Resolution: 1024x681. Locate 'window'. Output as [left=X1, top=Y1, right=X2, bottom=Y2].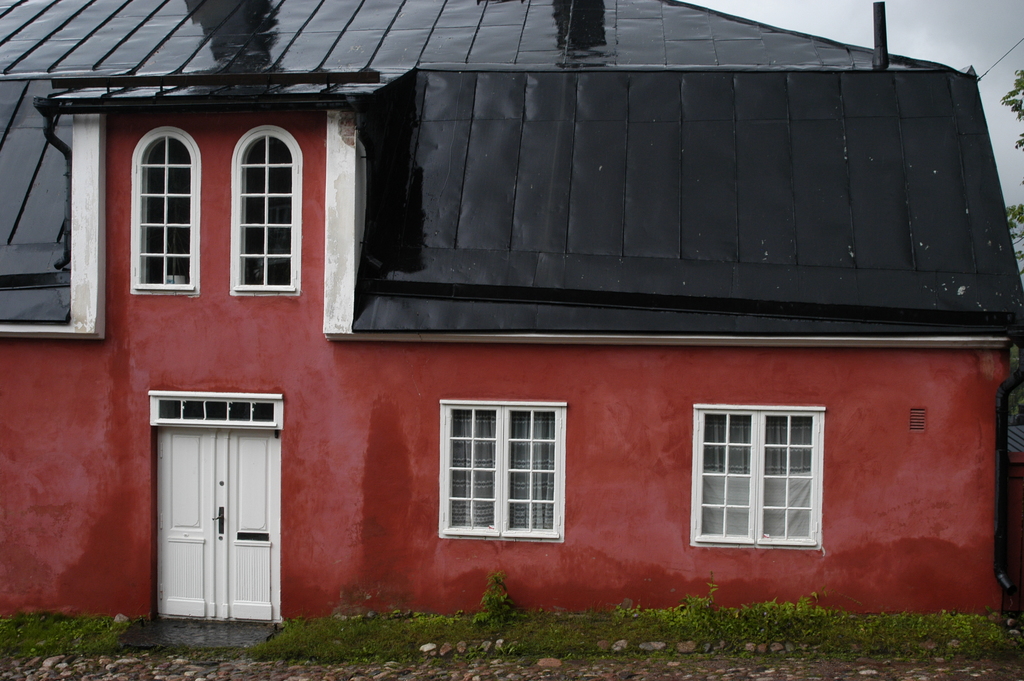
[left=232, top=129, right=300, bottom=292].
